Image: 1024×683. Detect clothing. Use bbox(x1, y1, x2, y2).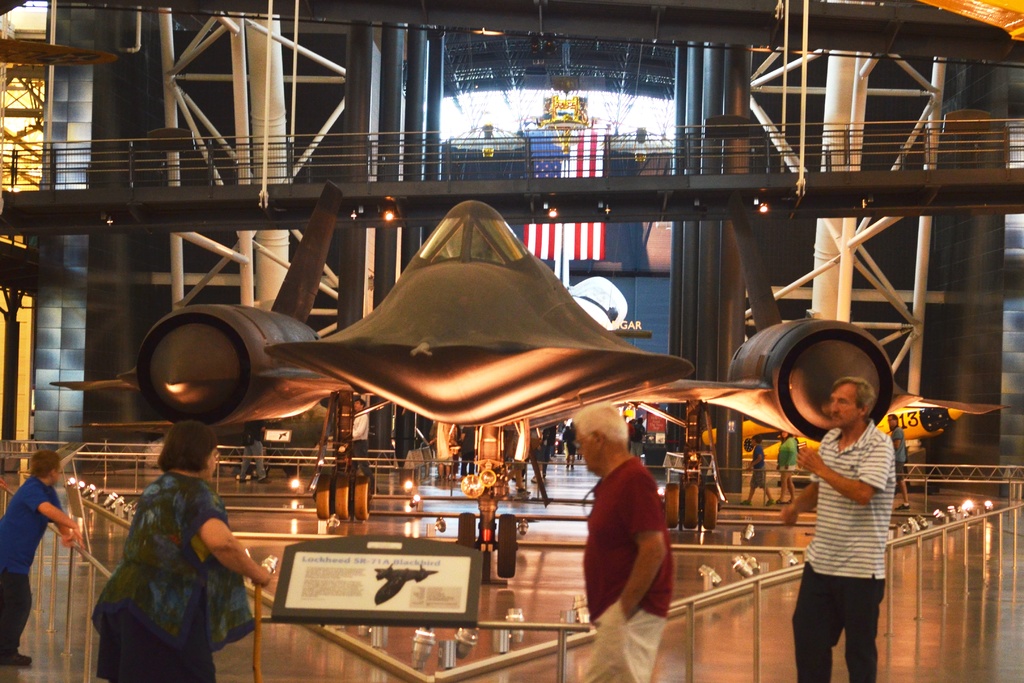
bbox(890, 423, 906, 475).
